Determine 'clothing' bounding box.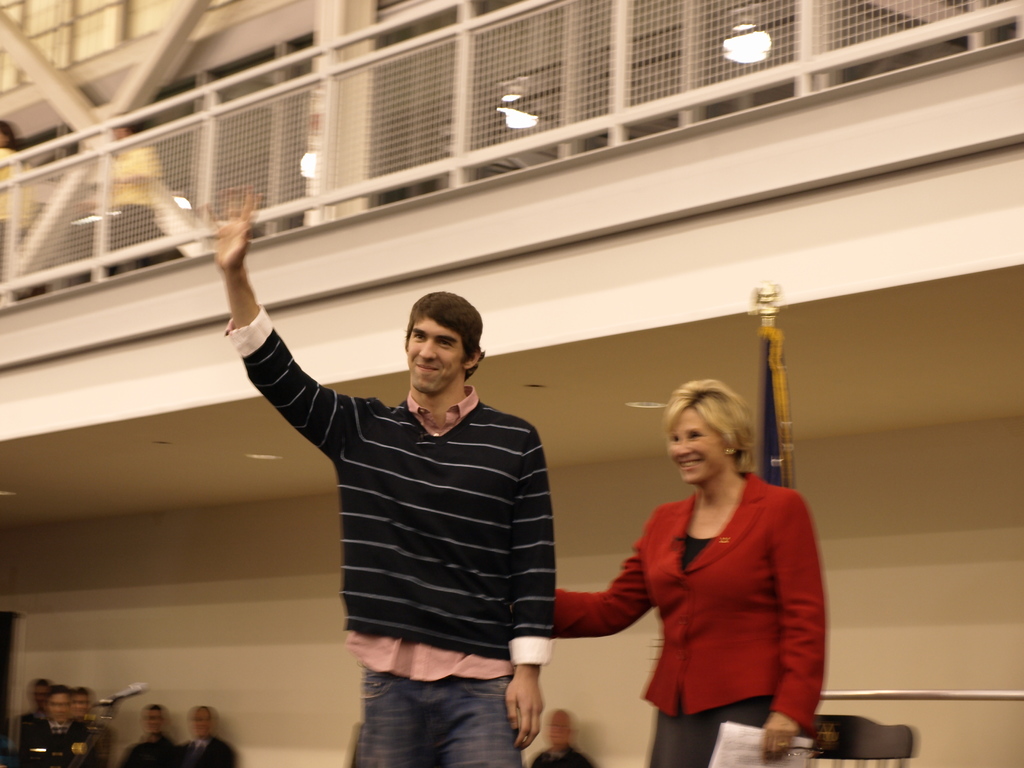
Determined: (26, 712, 86, 767).
